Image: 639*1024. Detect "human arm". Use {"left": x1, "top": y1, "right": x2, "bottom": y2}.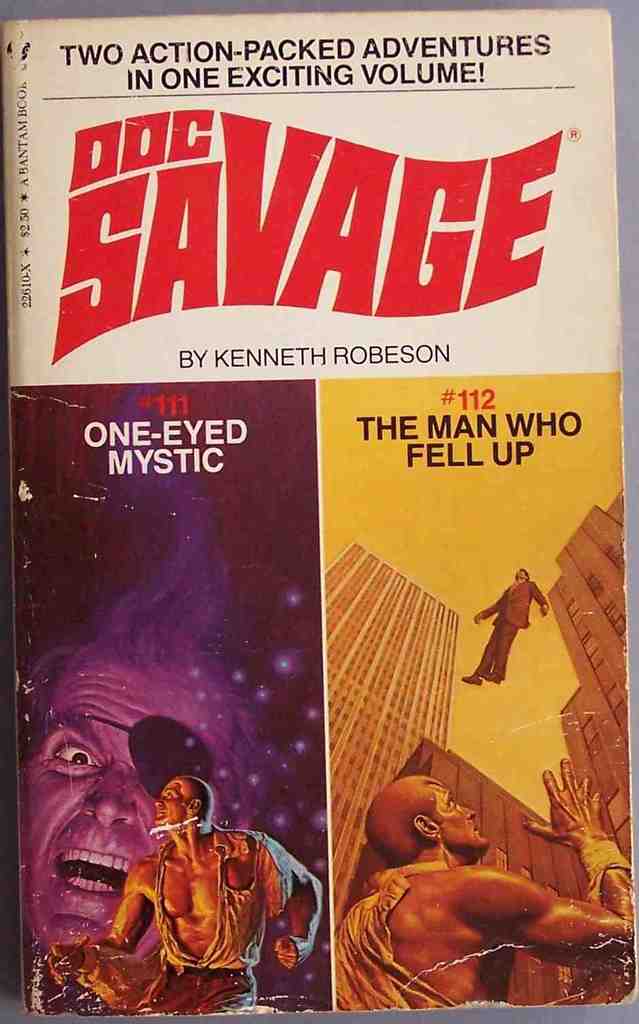
{"left": 48, "top": 858, "right": 154, "bottom": 989}.
